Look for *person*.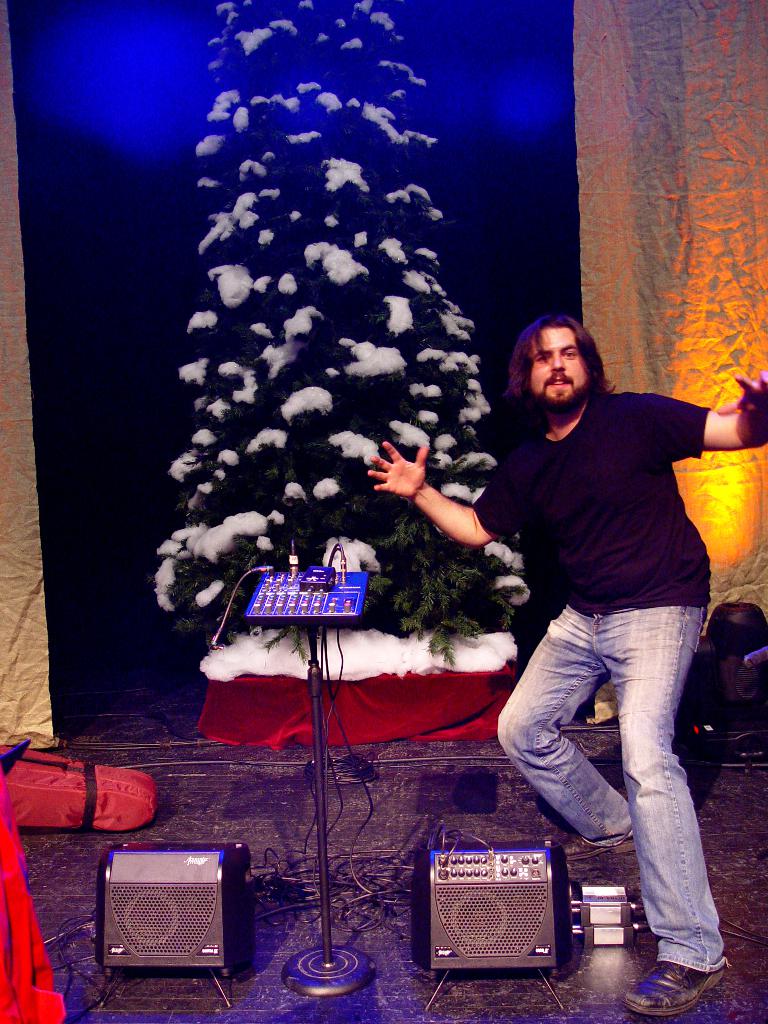
Found: region(362, 312, 767, 1021).
